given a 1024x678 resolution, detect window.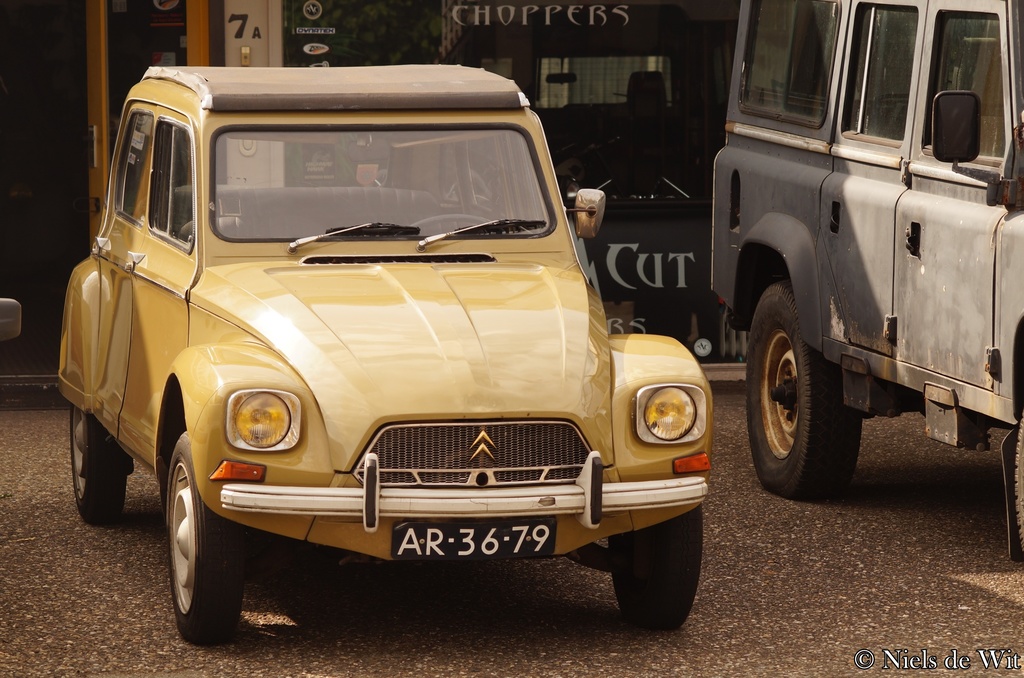
(111,97,164,234).
